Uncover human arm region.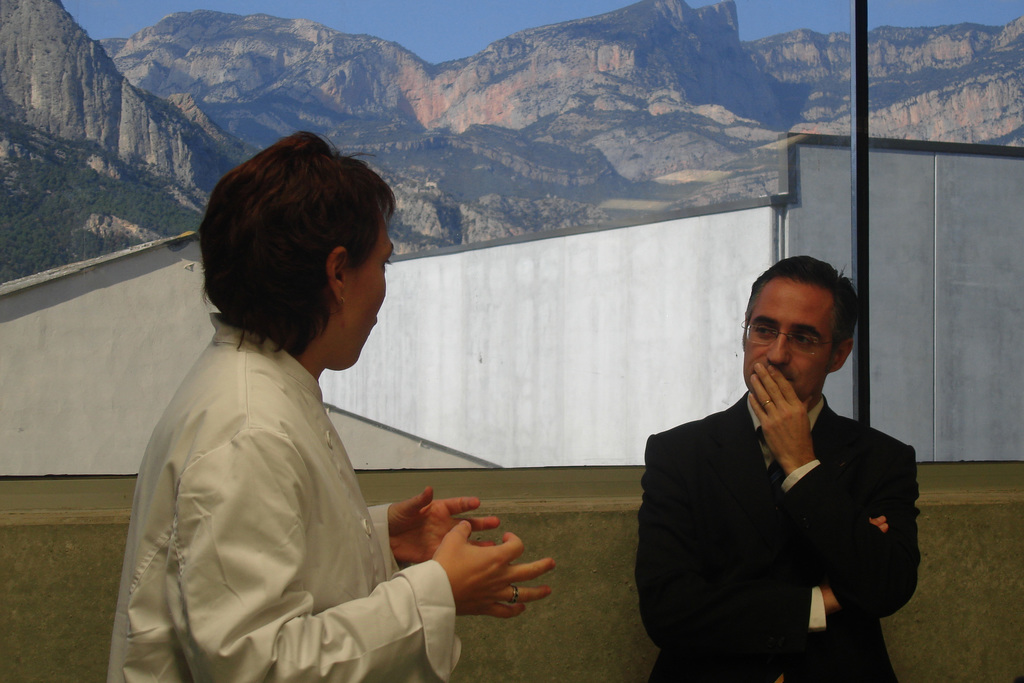
Uncovered: (x1=748, y1=361, x2=918, y2=621).
